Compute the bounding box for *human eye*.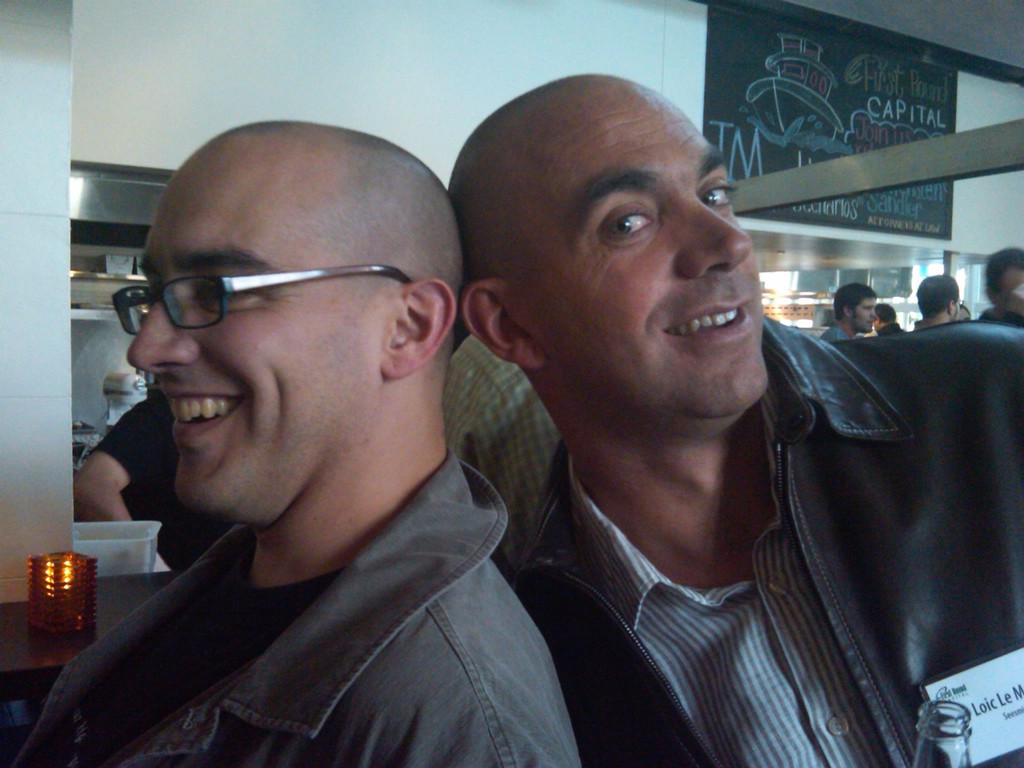
bbox(602, 205, 655, 244).
